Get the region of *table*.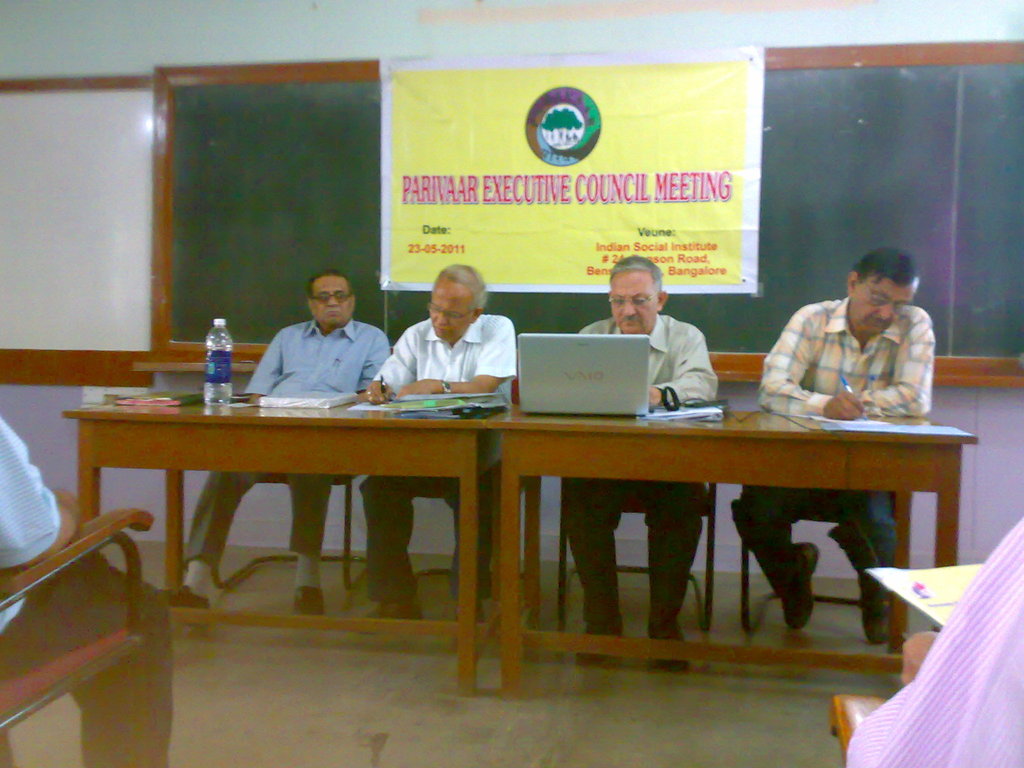
l=455, t=369, r=958, b=679.
